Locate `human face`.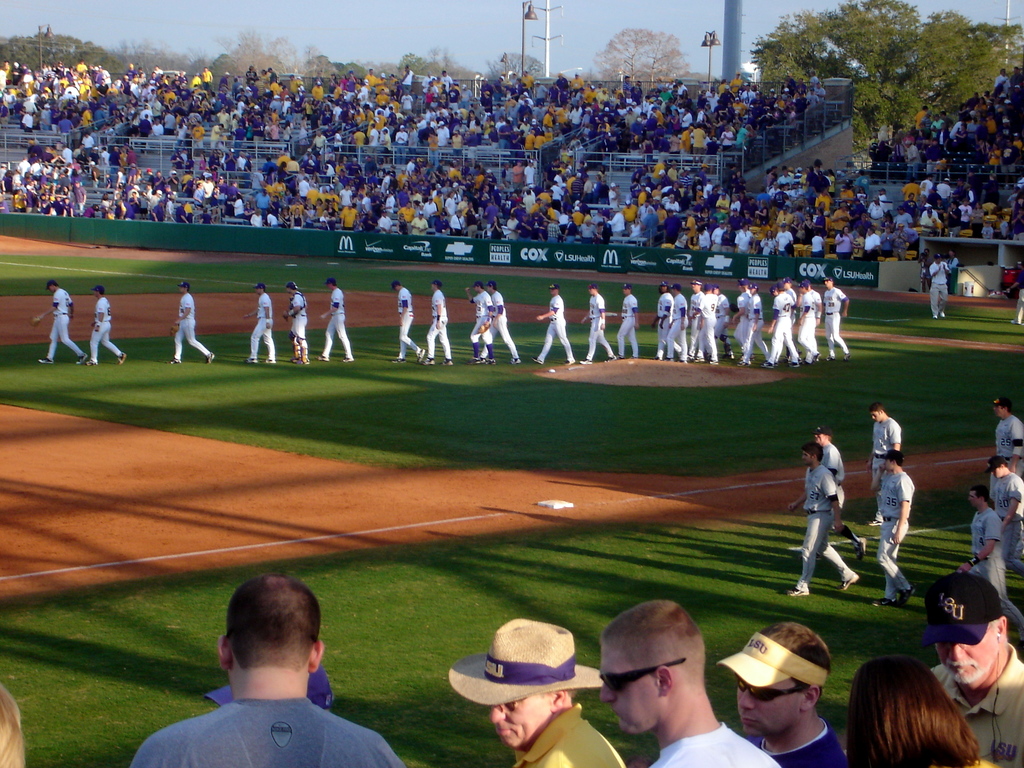
Bounding box: left=870, top=410, right=884, bottom=422.
